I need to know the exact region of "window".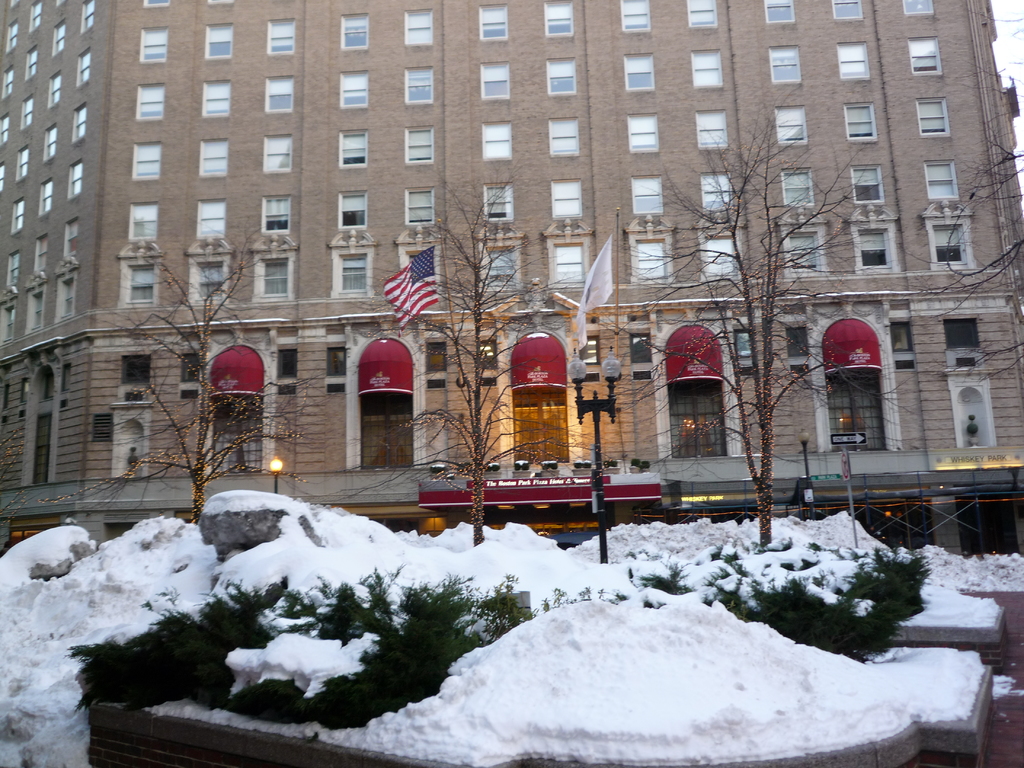
Region: 80/0/96/36.
